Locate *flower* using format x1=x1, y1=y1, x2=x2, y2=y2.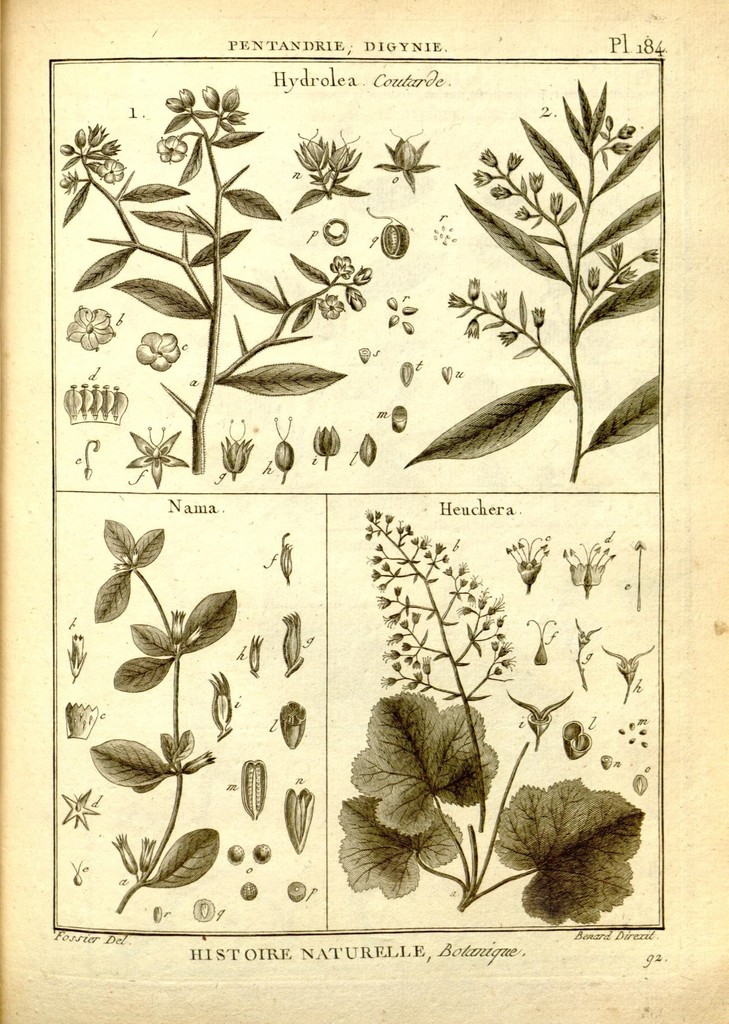
x1=276, y1=784, x2=316, y2=854.
